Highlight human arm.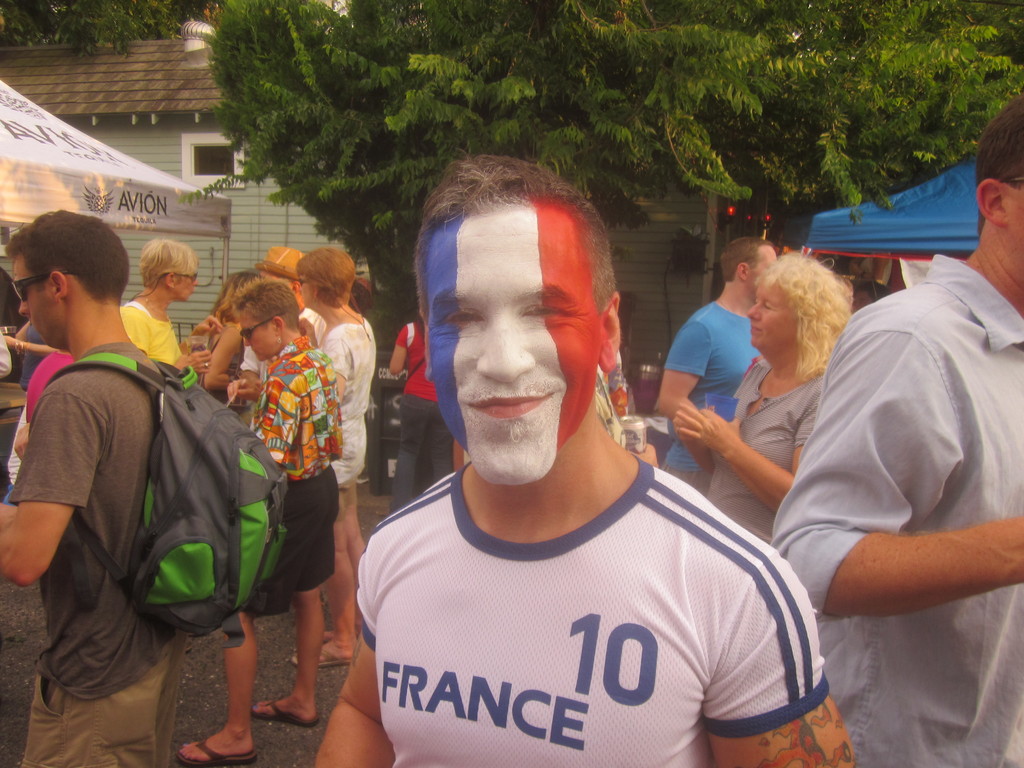
Highlighted region: pyautogui.locateOnScreen(0, 389, 98, 590).
